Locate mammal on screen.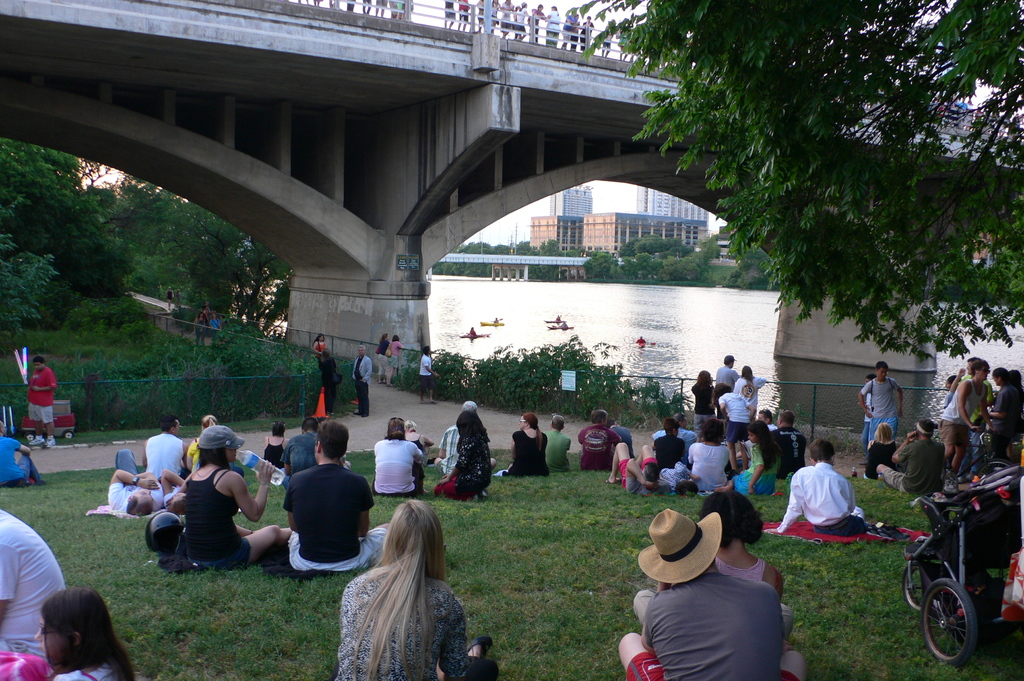
On screen at left=865, top=421, right=904, bottom=482.
